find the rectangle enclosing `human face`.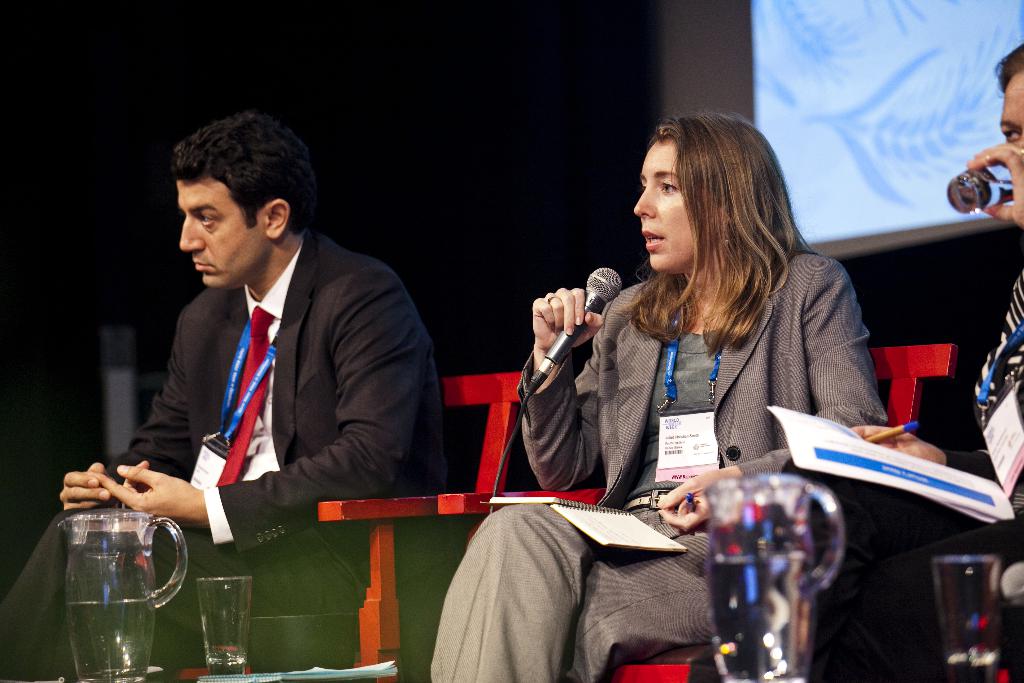
l=996, t=67, r=1023, b=142.
